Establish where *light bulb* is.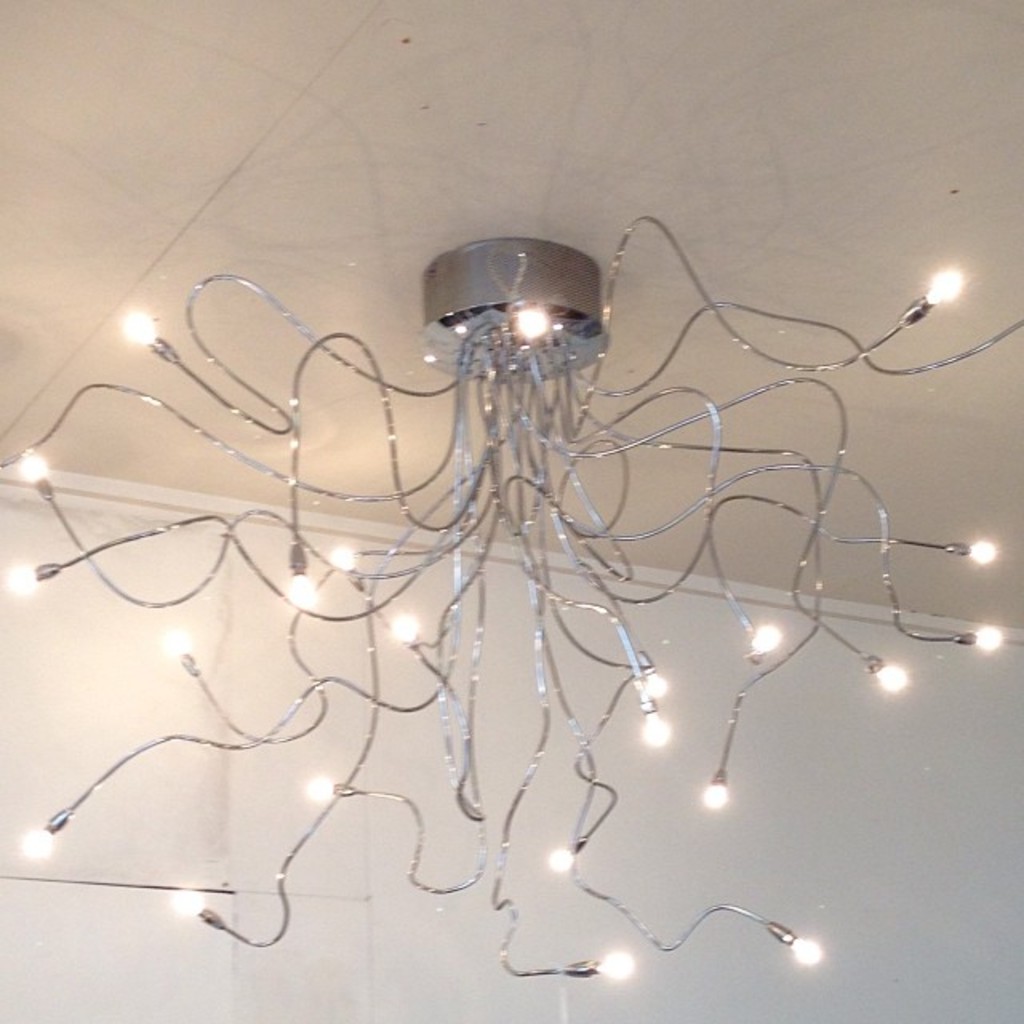
Established at [168,622,205,677].
